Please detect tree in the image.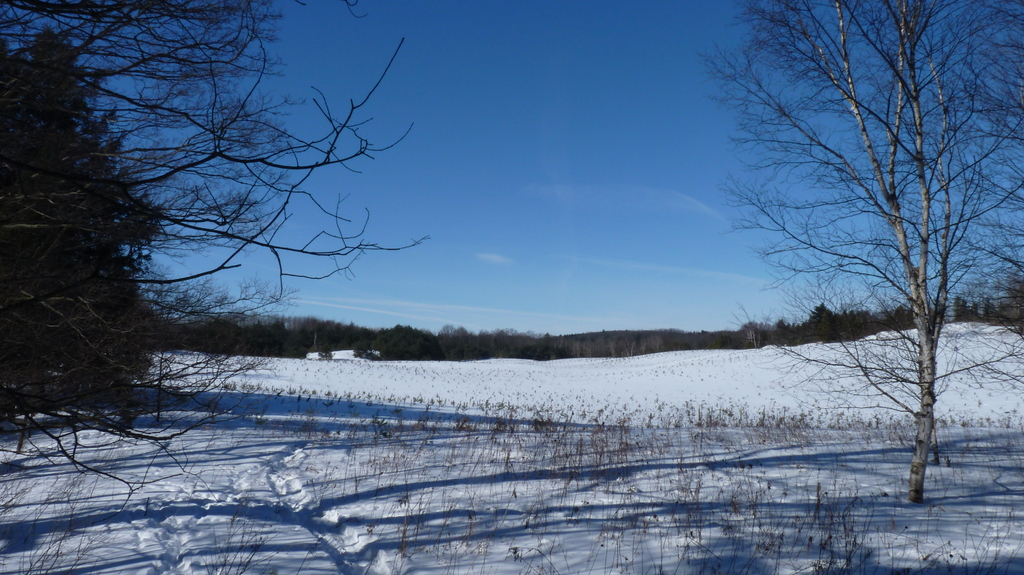
[x1=458, y1=328, x2=476, y2=361].
